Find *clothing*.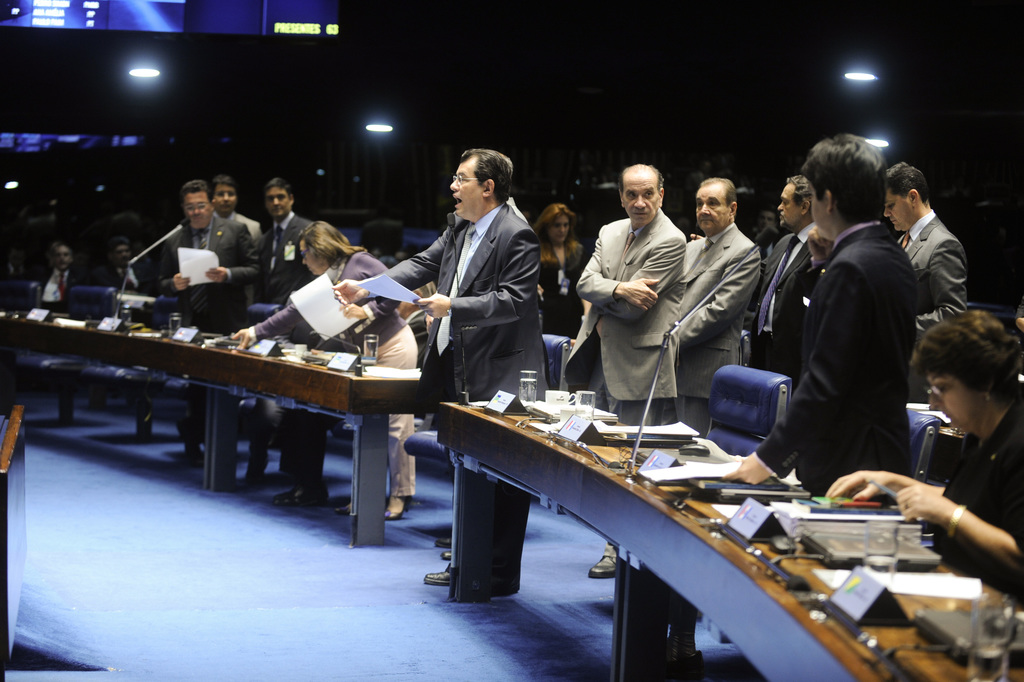
(left=891, top=210, right=970, bottom=353).
